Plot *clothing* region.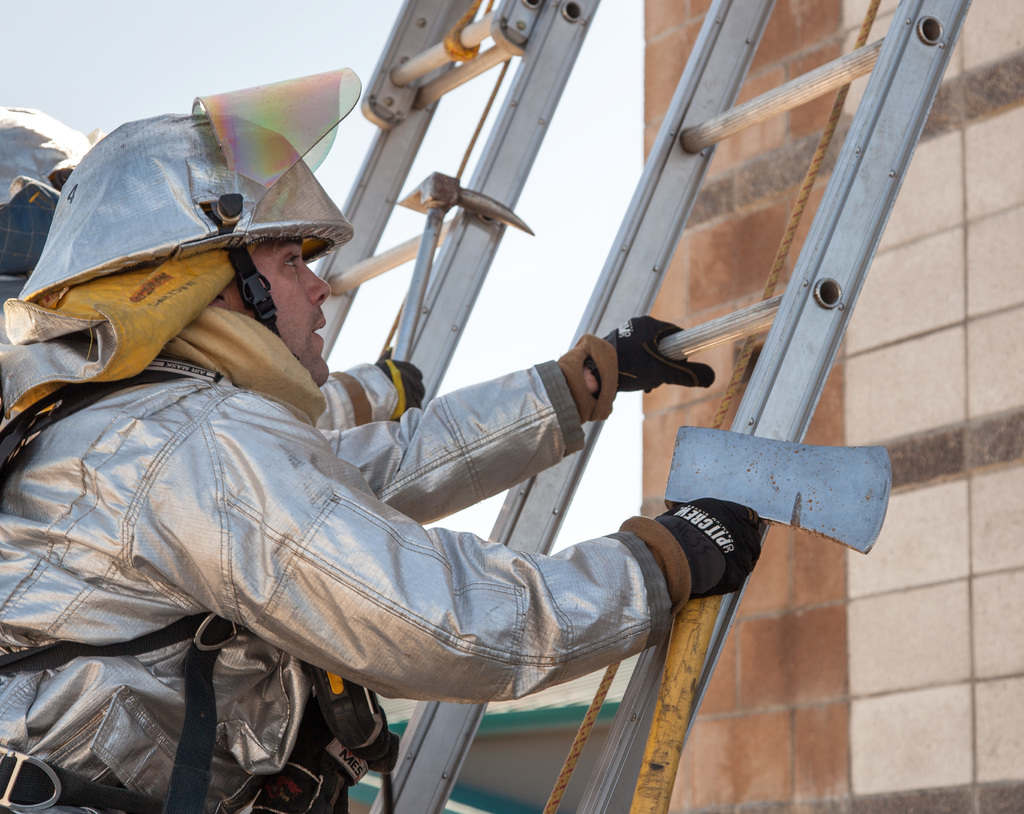
Plotted at (43,20,832,813).
